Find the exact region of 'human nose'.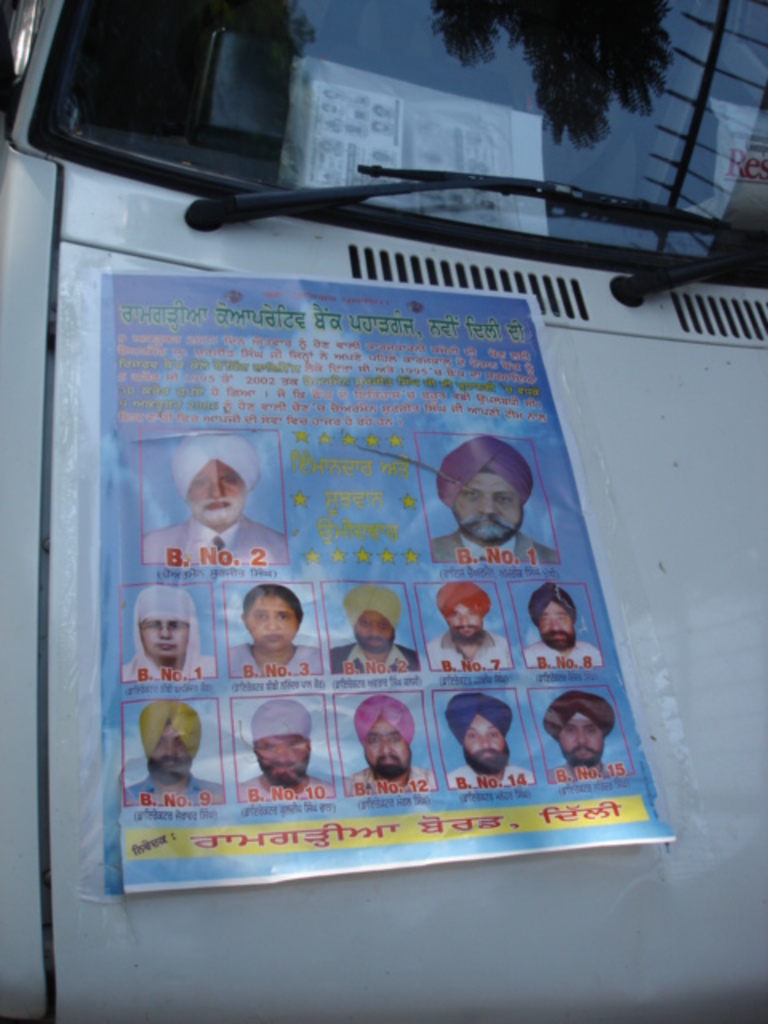
Exact region: 208, 478, 222, 493.
